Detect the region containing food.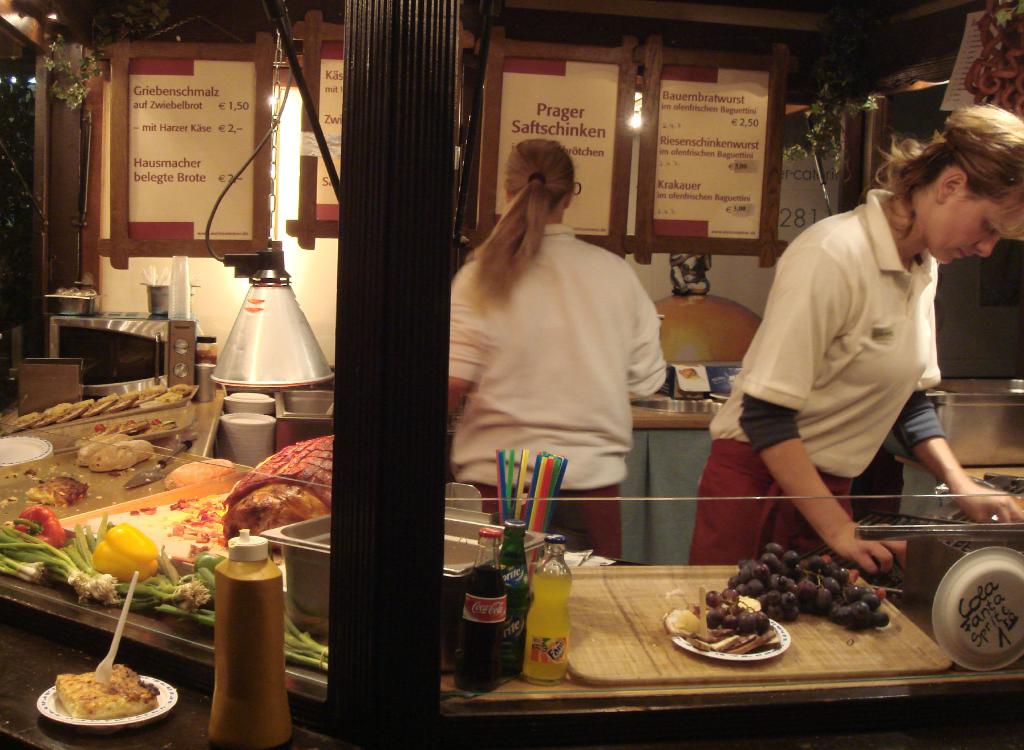
BBox(0, 463, 373, 678).
